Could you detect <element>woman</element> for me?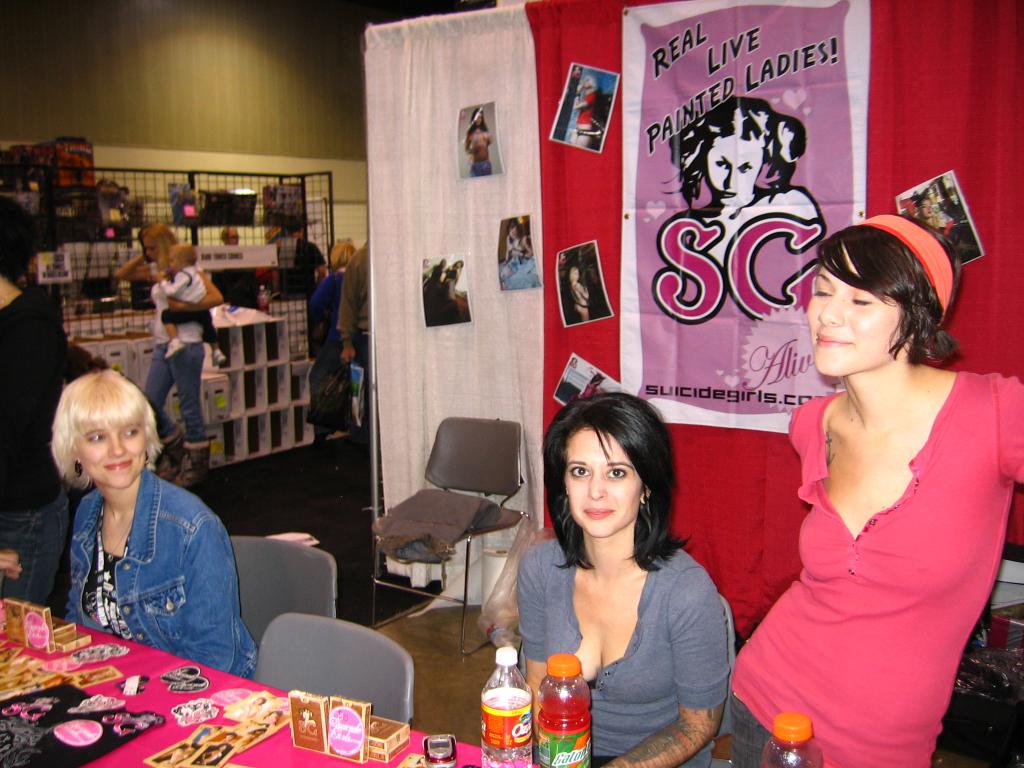
Detection result: left=307, top=238, right=355, bottom=461.
